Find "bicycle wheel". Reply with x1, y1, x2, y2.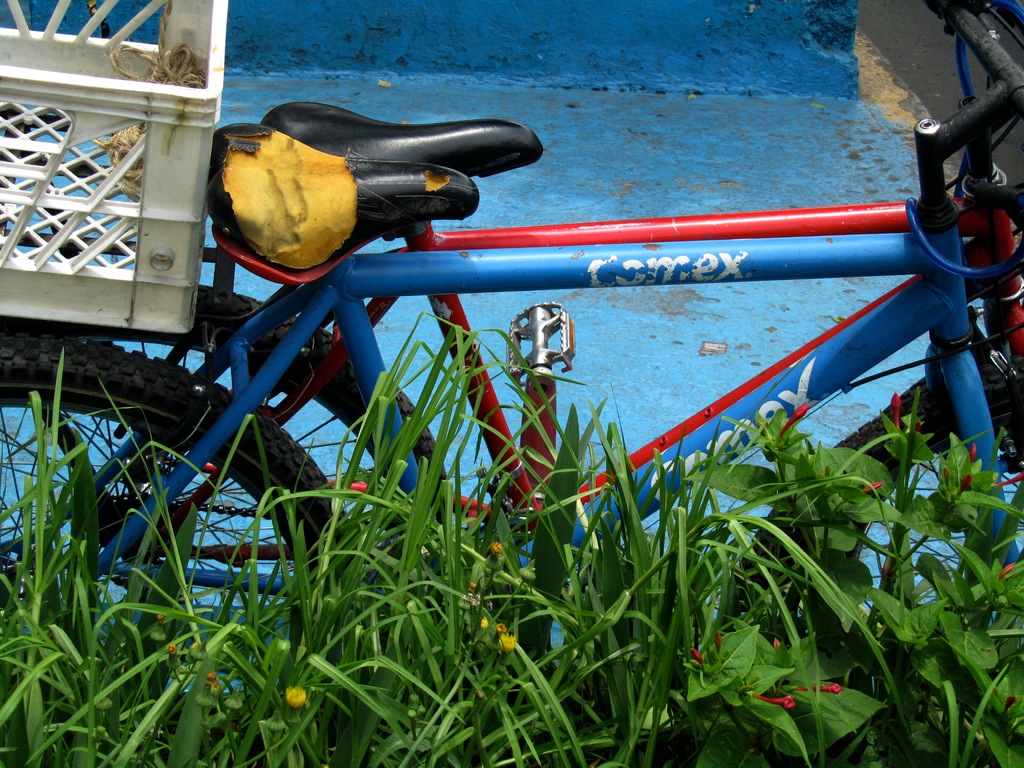
723, 360, 1023, 764.
